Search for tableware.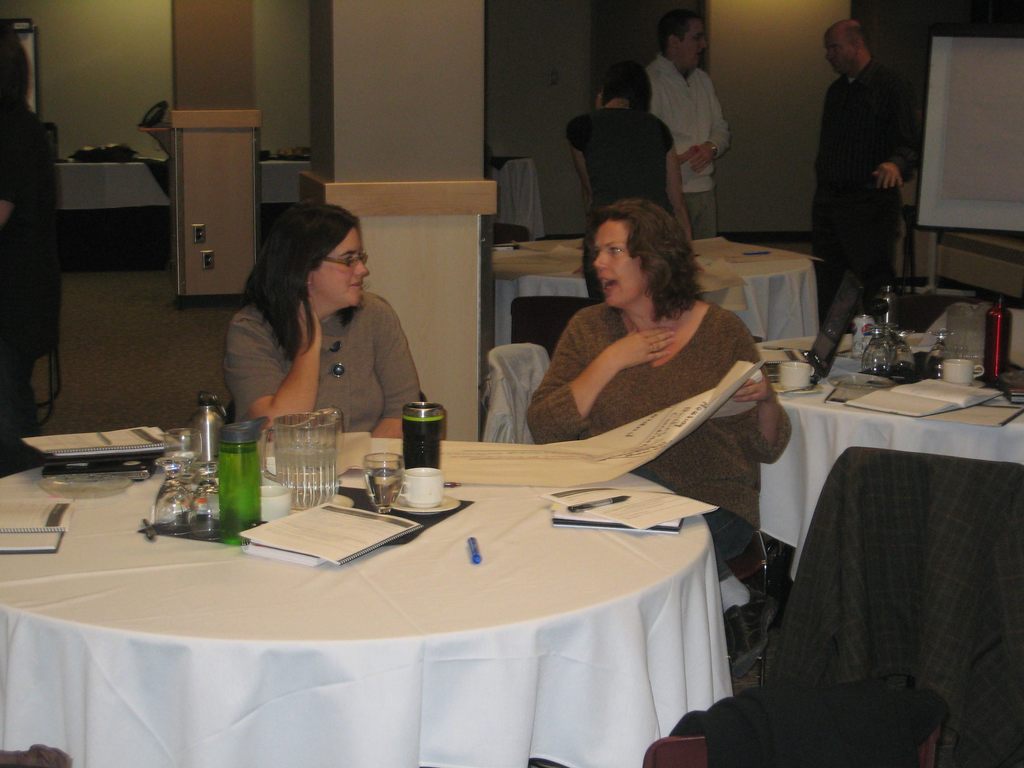
Found at region(261, 483, 289, 519).
